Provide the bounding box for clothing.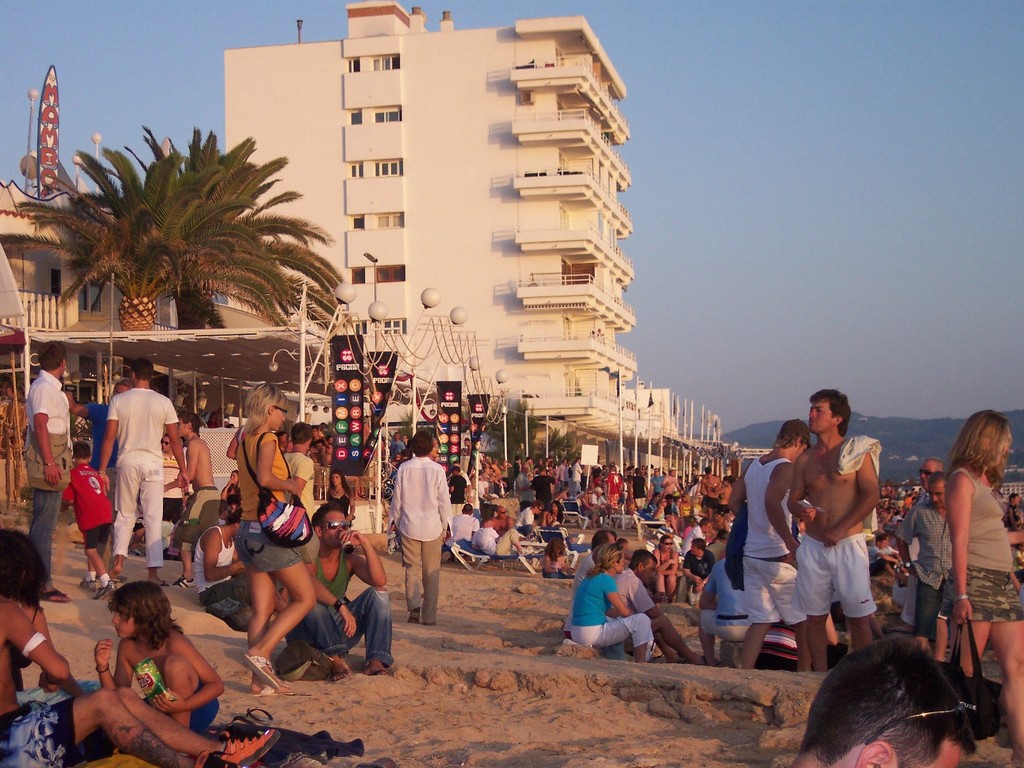
BBox(684, 546, 713, 600).
